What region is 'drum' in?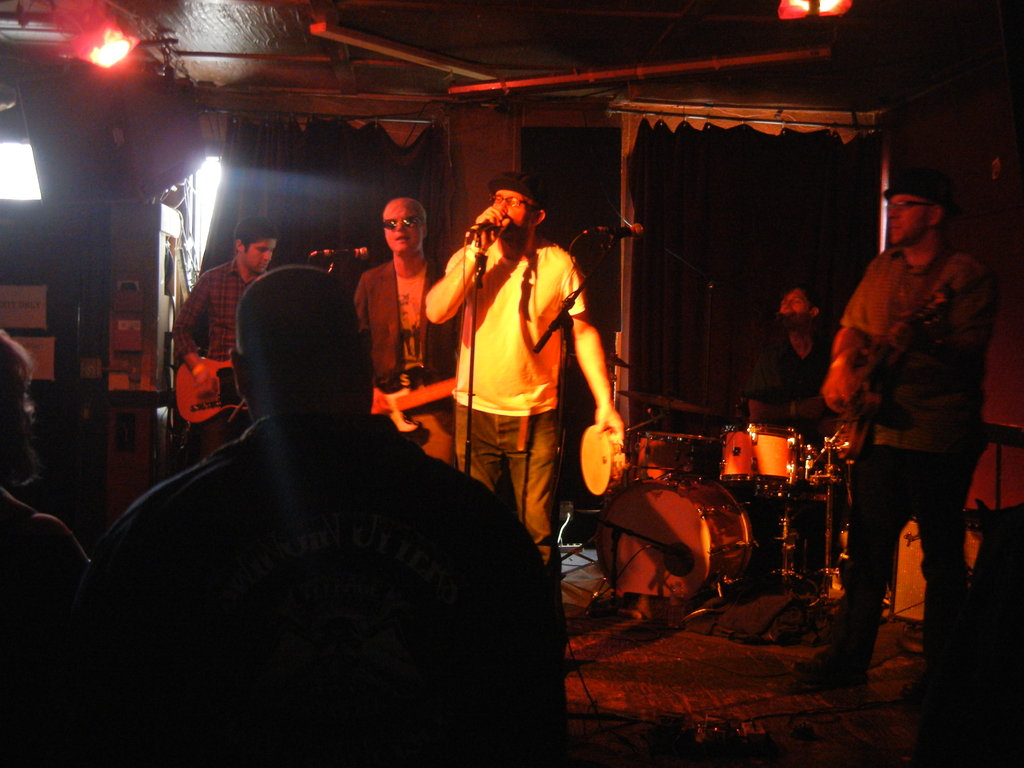
select_region(628, 430, 698, 481).
